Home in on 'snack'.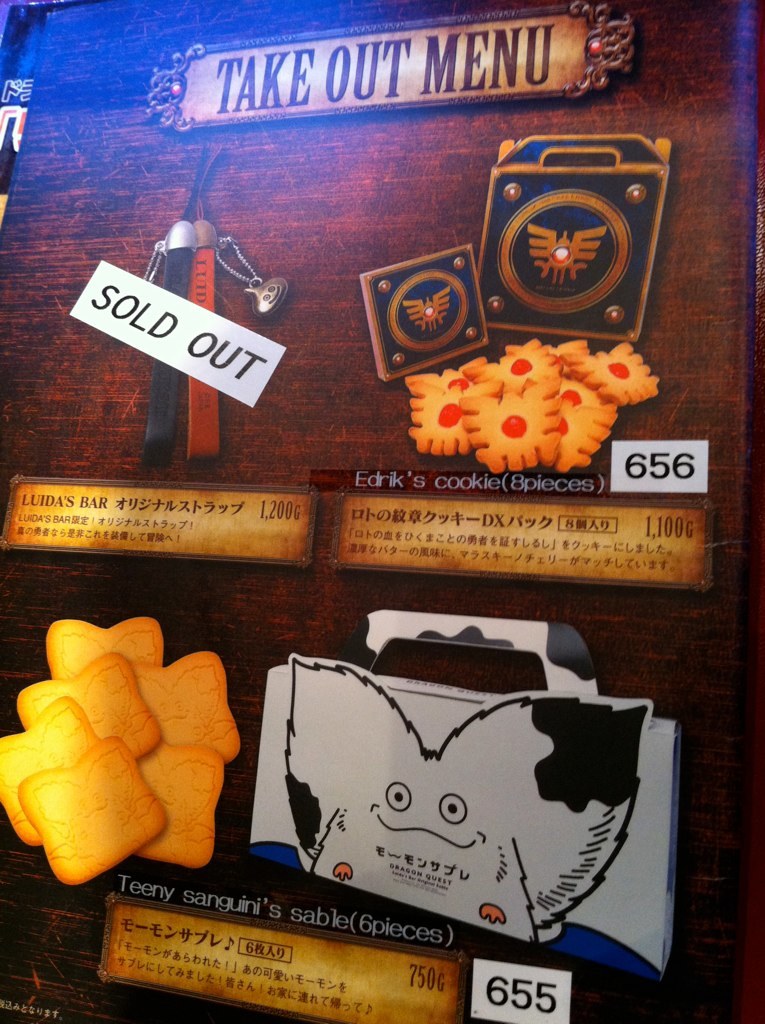
Homed in at 16 733 173 889.
